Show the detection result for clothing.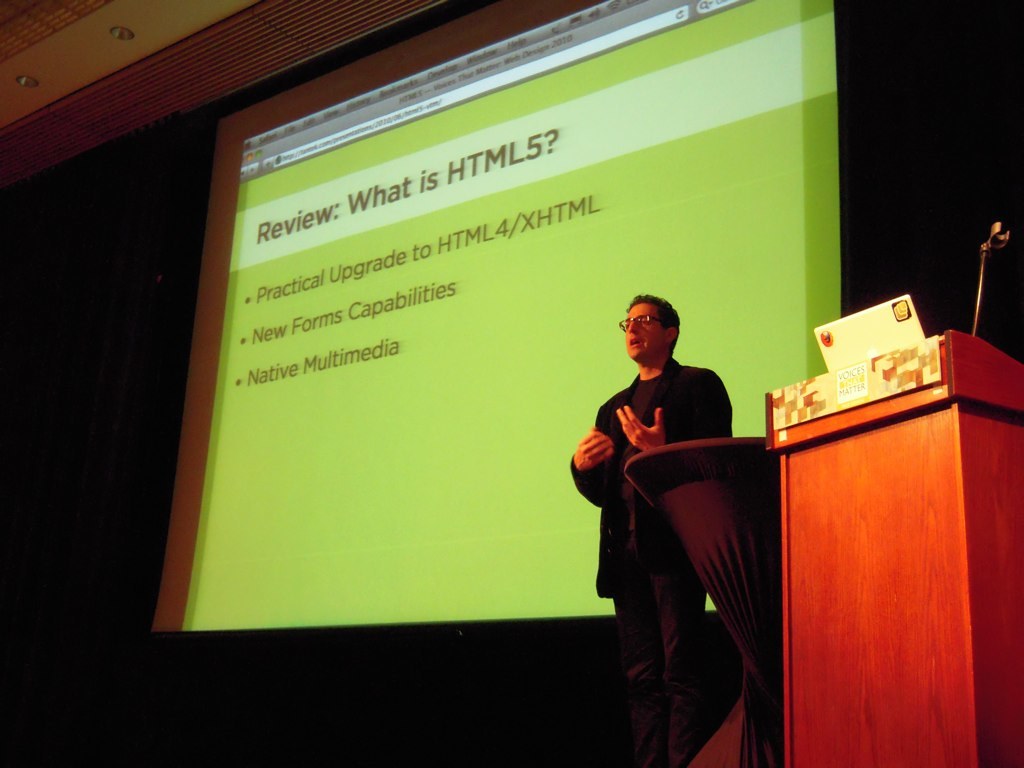
l=583, t=318, r=740, b=575.
